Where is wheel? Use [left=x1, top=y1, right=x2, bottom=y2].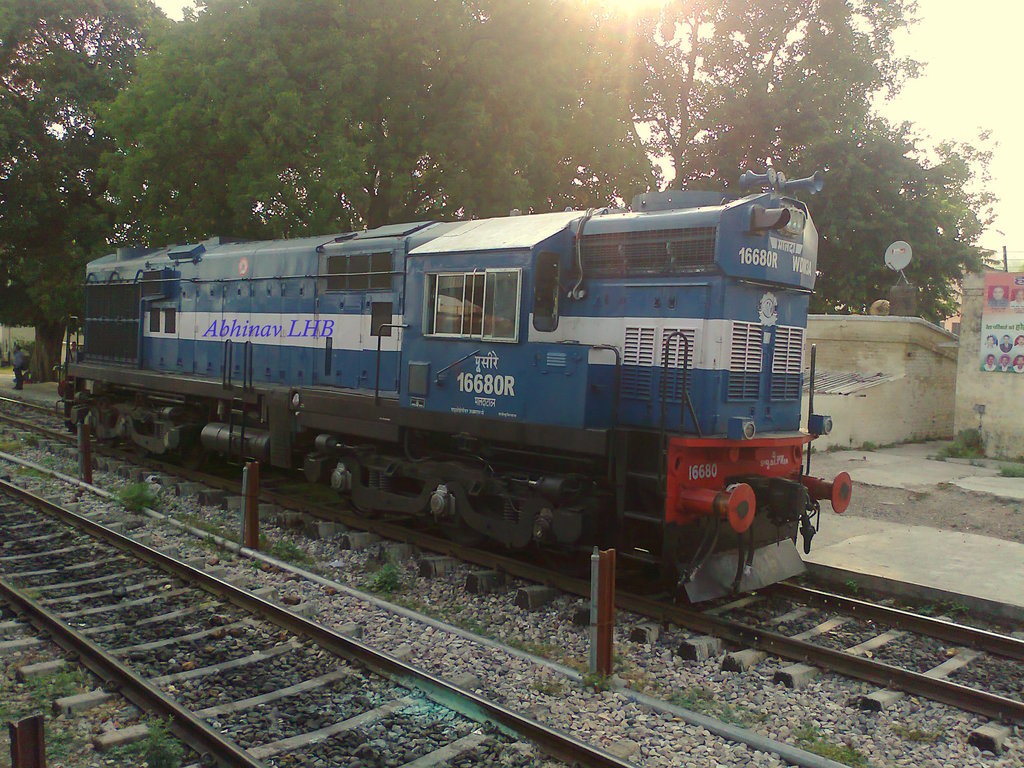
[left=347, top=495, right=380, bottom=519].
